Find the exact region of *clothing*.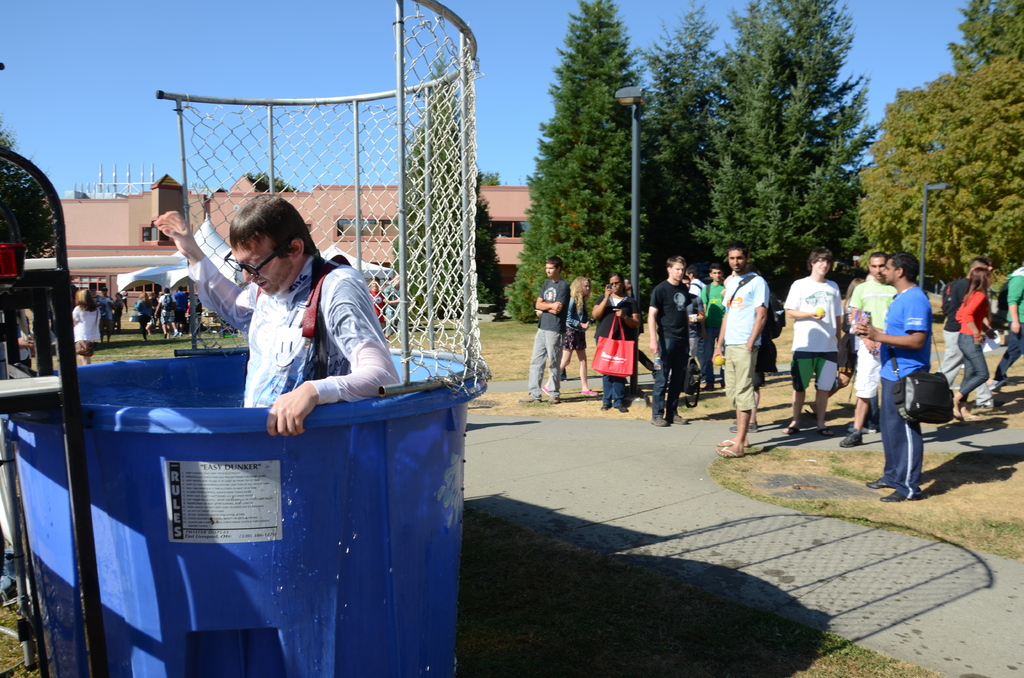
Exact region: [left=783, top=276, right=845, bottom=393].
